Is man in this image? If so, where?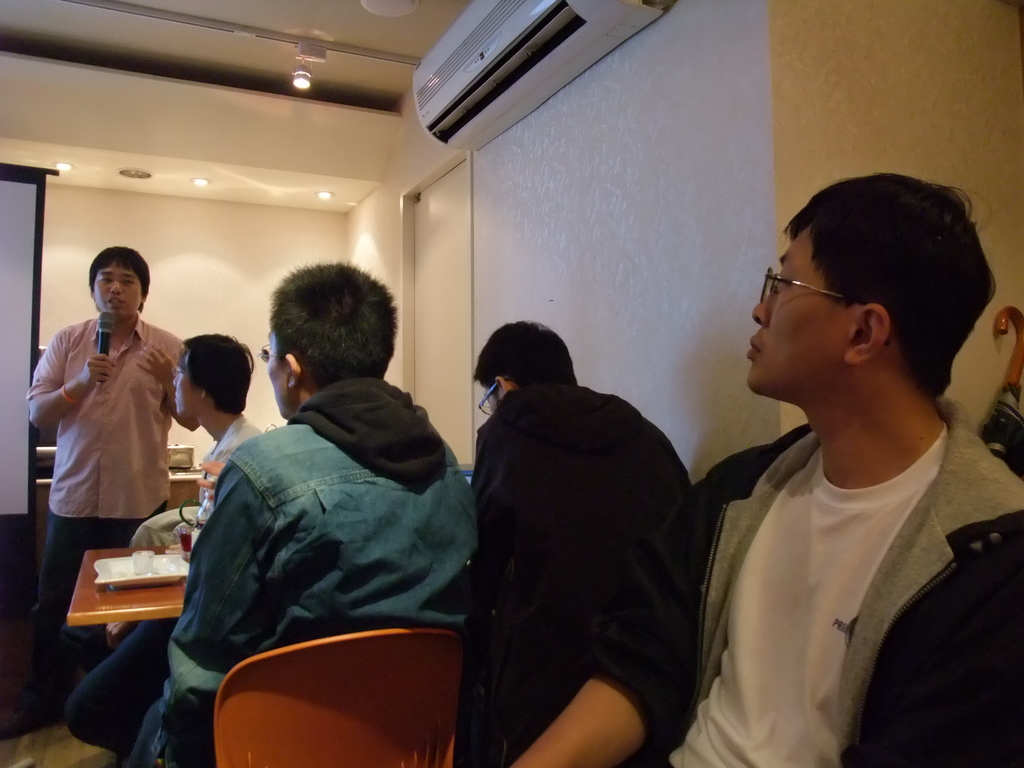
Yes, at <region>67, 335, 258, 760</region>.
